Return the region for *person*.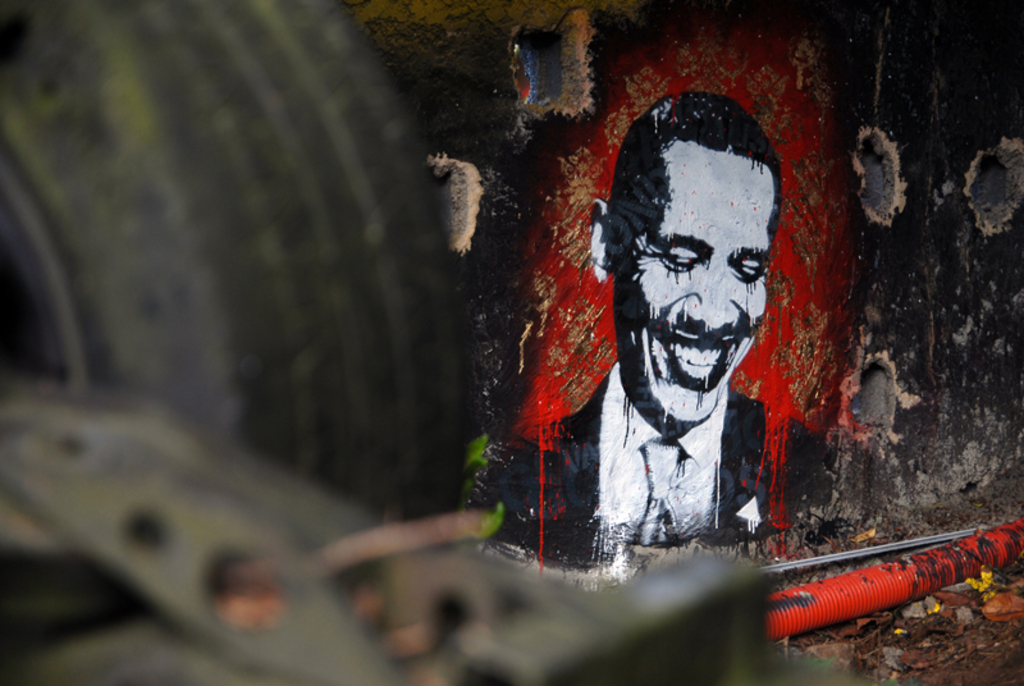
(508,61,865,618).
